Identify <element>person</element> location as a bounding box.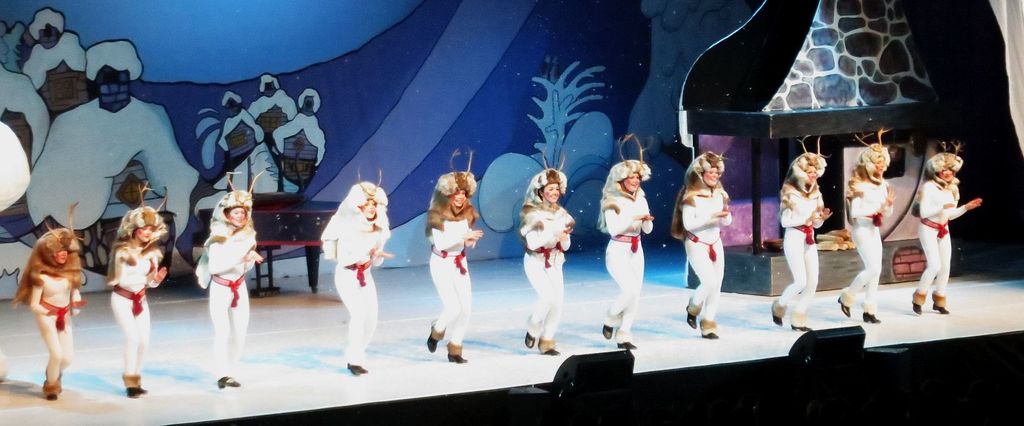
bbox=[597, 134, 657, 352].
